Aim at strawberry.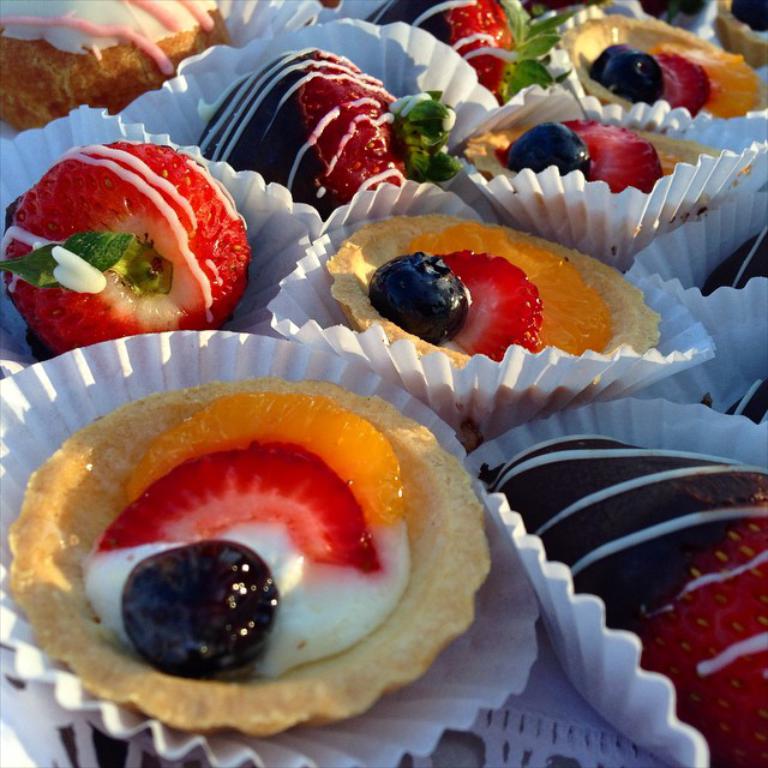
Aimed at x1=433 y1=248 x2=544 y2=361.
